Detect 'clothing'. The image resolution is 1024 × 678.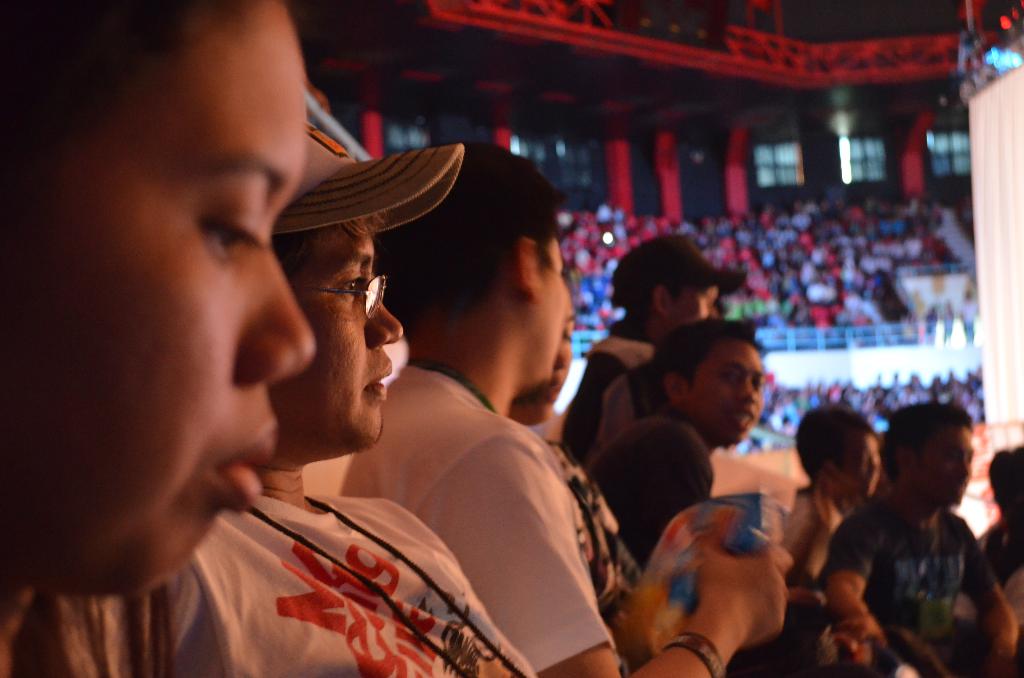
[353, 337, 619, 672].
